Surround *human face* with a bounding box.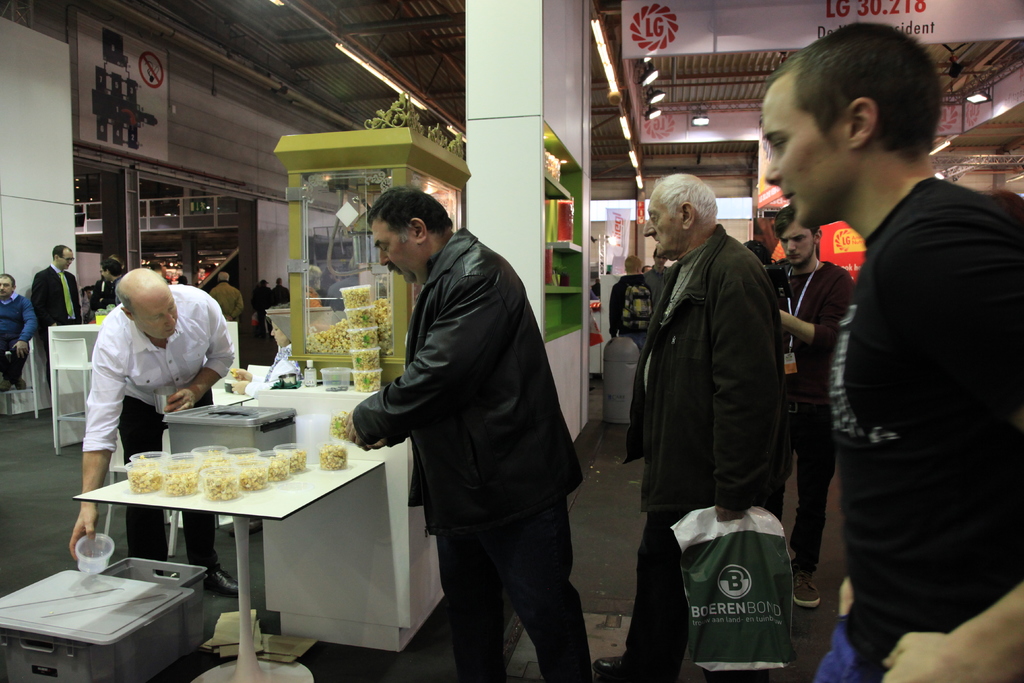
detection(141, 298, 177, 339).
